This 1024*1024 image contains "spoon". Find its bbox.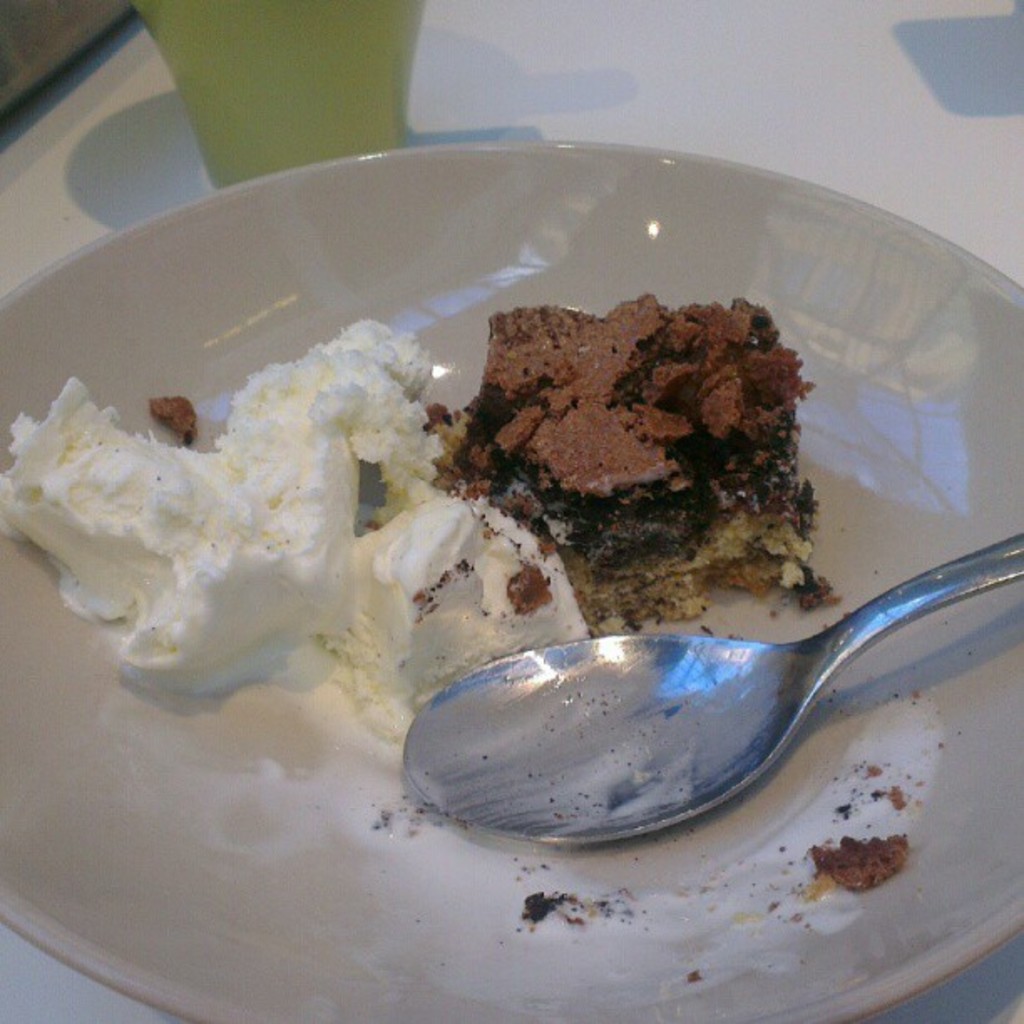
region(402, 532, 1022, 852).
